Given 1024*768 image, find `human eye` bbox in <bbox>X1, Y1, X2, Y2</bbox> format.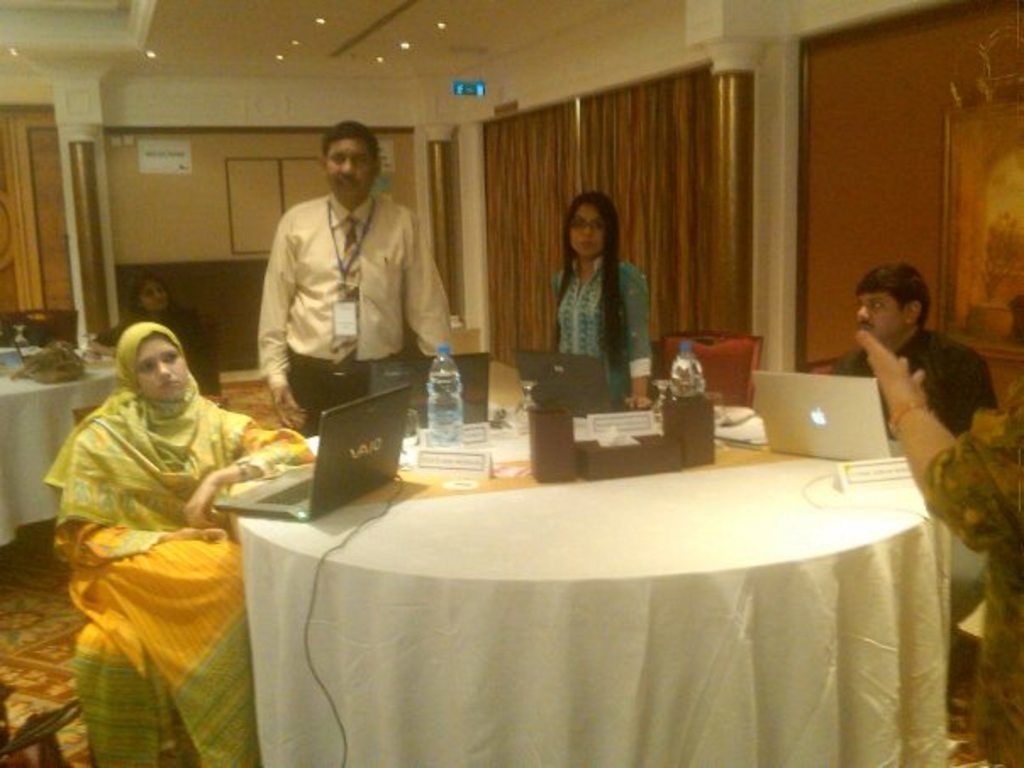
<bbox>327, 154, 342, 163</bbox>.
